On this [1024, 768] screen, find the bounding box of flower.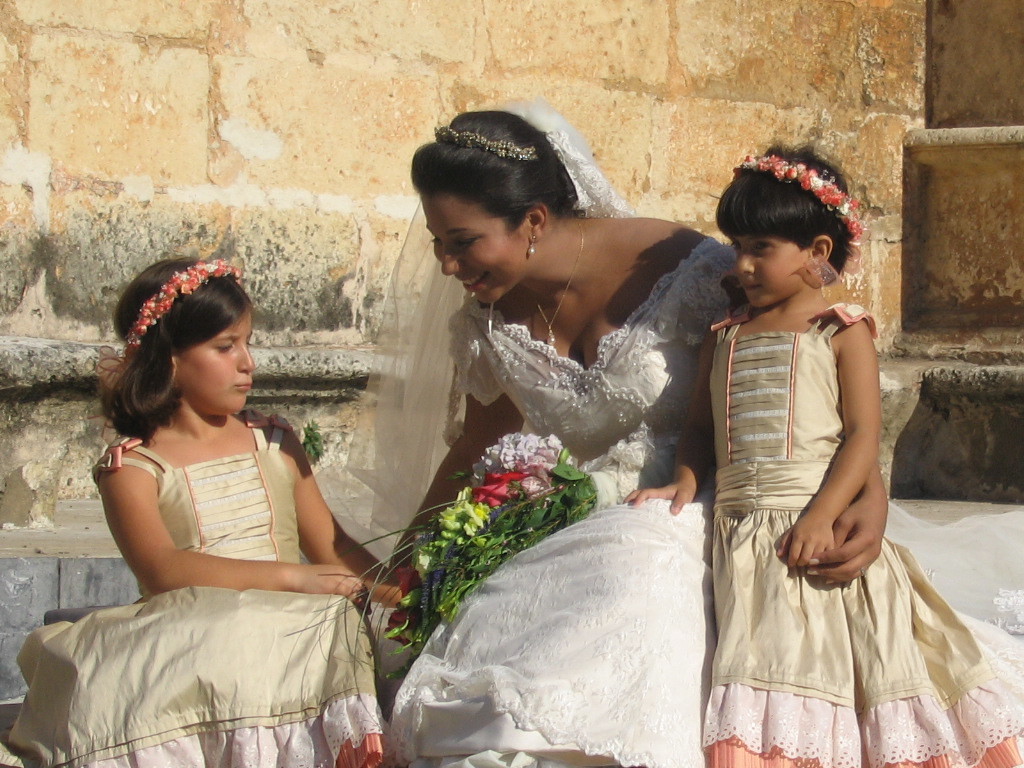
Bounding box: [439, 496, 492, 539].
